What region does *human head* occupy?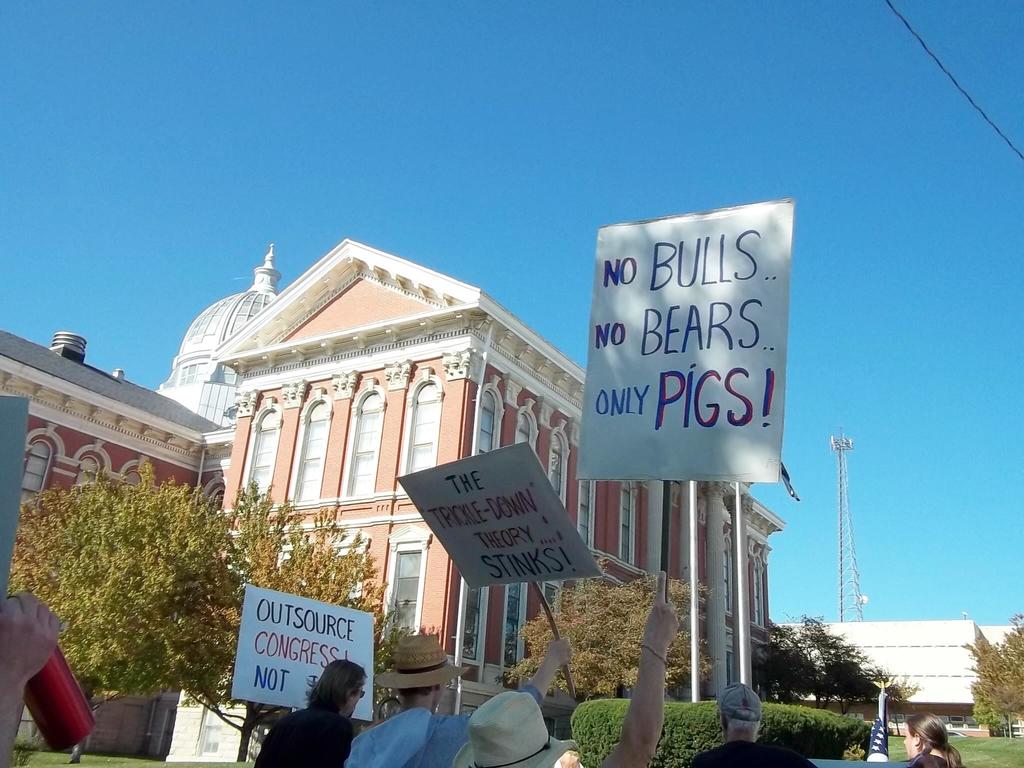
<bbox>303, 658, 367, 717</bbox>.
